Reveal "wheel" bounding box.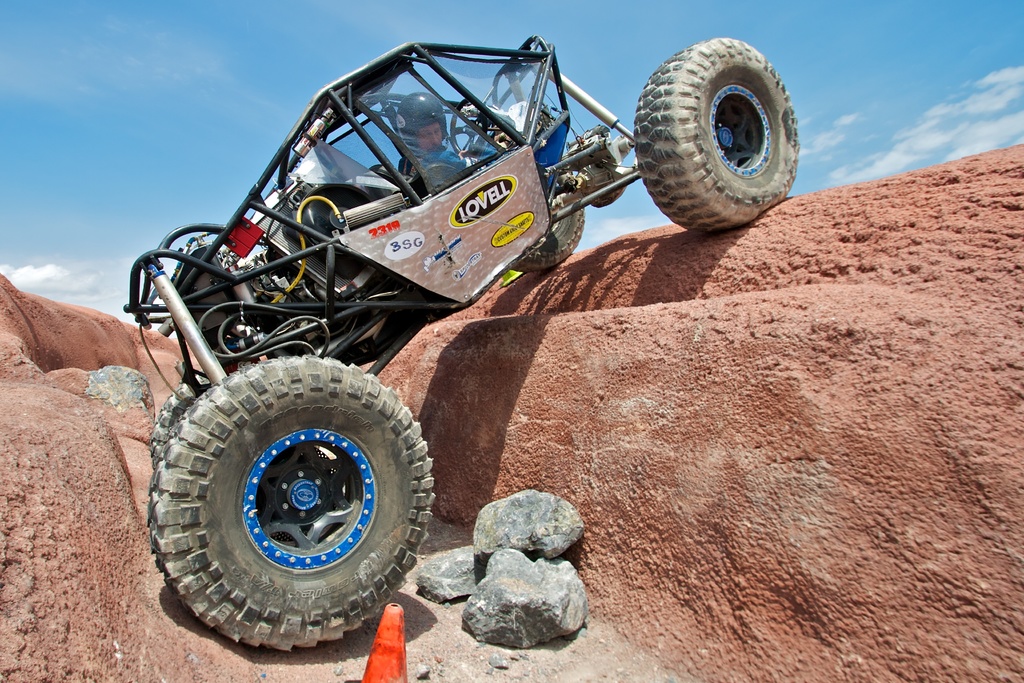
Revealed: (x1=508, y1=203, x2=585, y2=274).
